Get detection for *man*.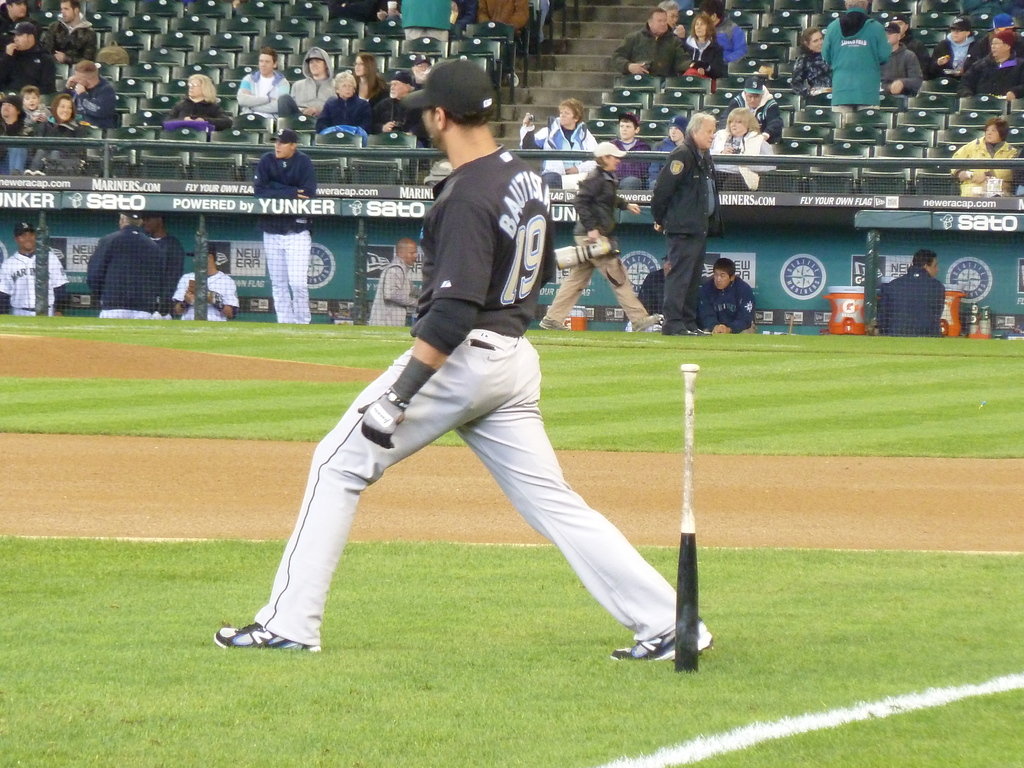
Detection: 214,57,716,661.
